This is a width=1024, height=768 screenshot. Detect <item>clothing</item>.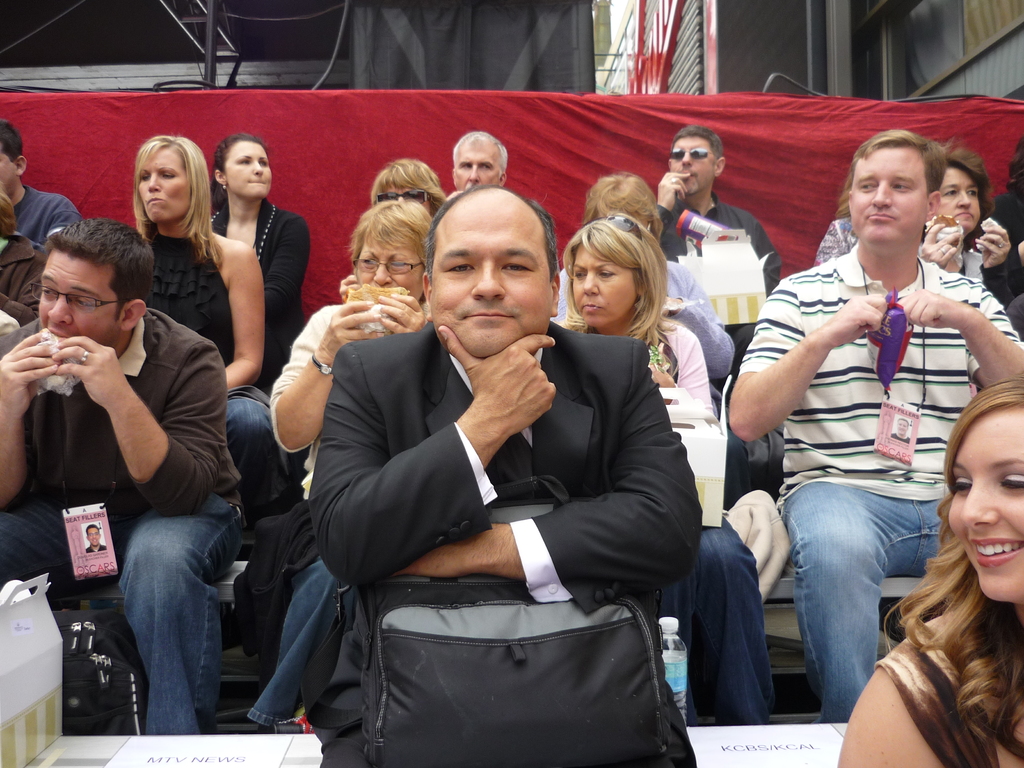
(548, 310, 778, 728).
